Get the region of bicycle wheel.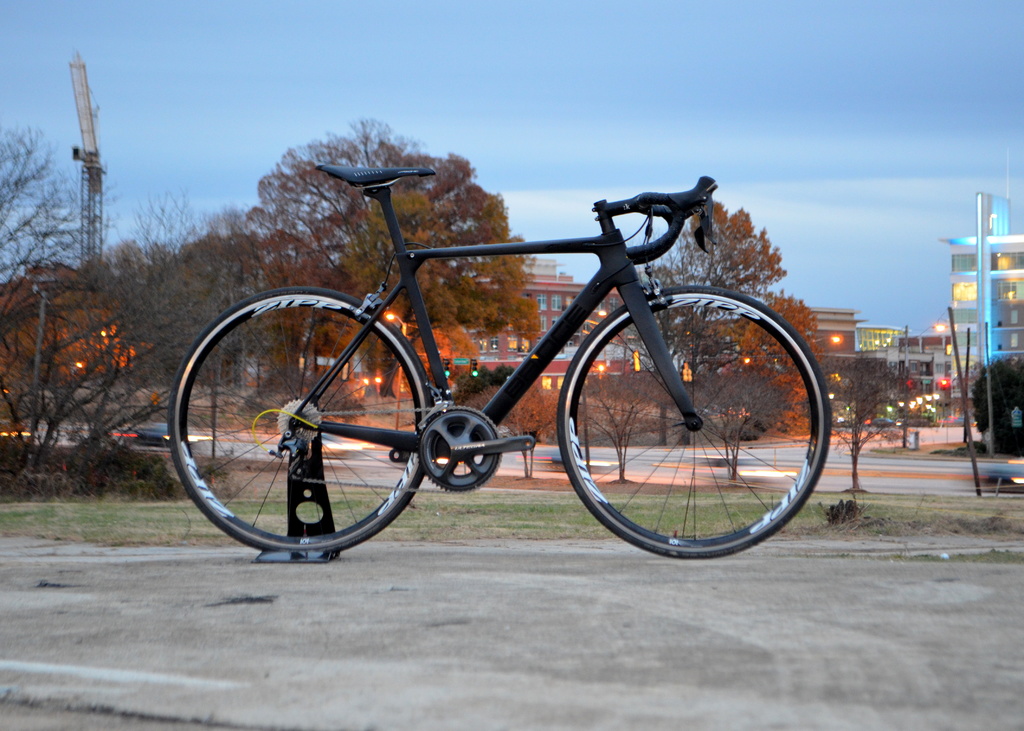
[552,281,834,561].
